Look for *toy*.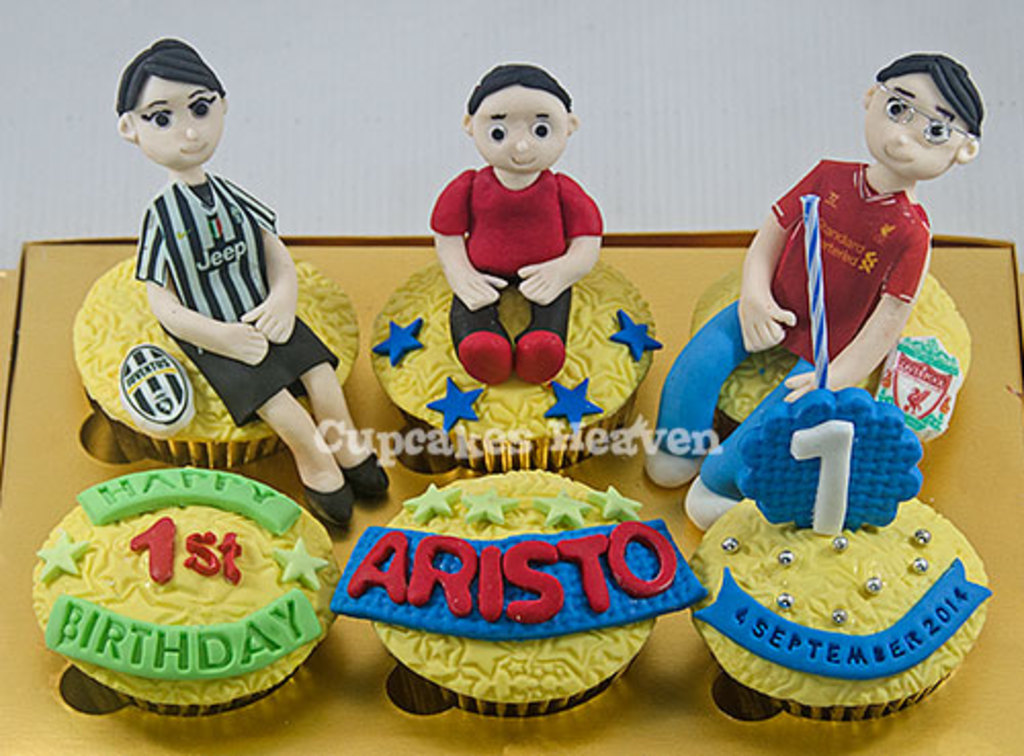
Found: rect(115, 35, 393, 527).
